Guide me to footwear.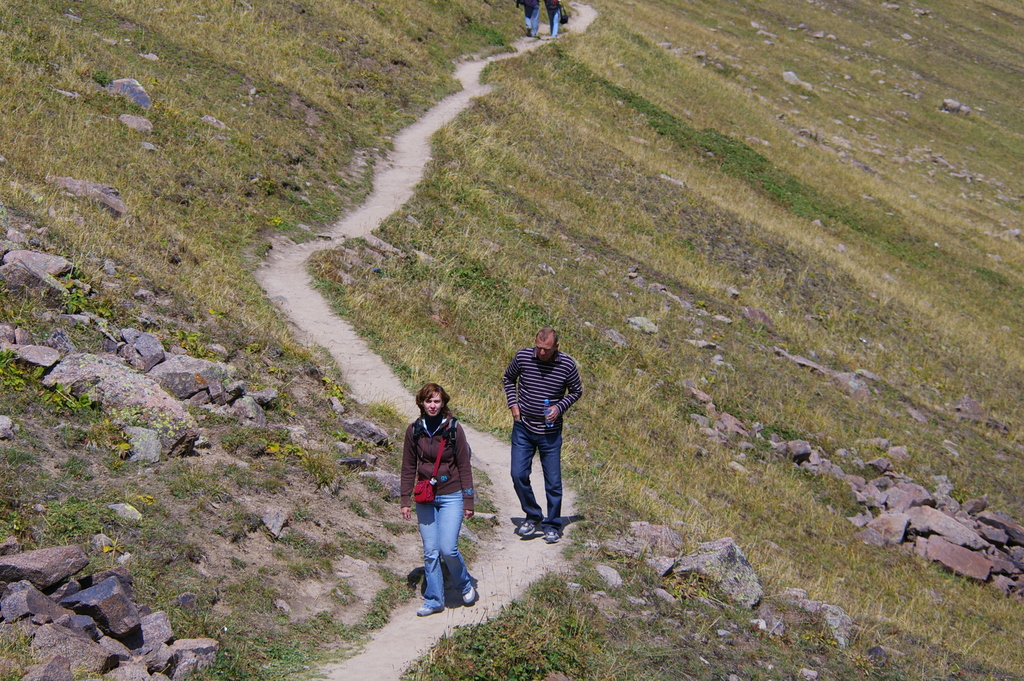
Guidance: <region>456, 585, 476, 606</region>.
